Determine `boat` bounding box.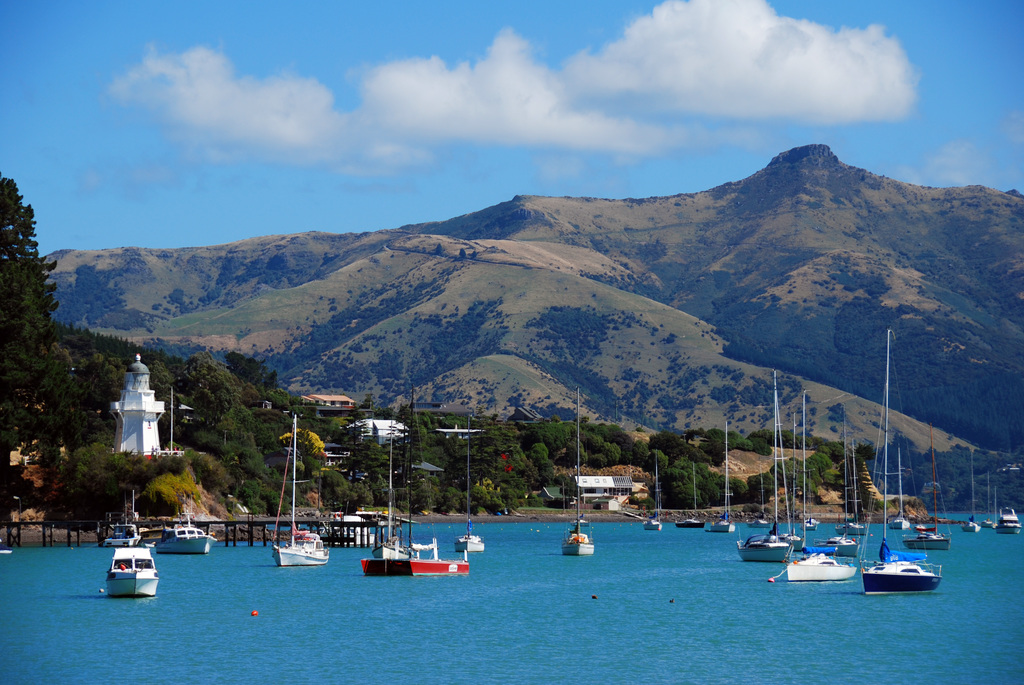
Determined: 911,457,936,536.
